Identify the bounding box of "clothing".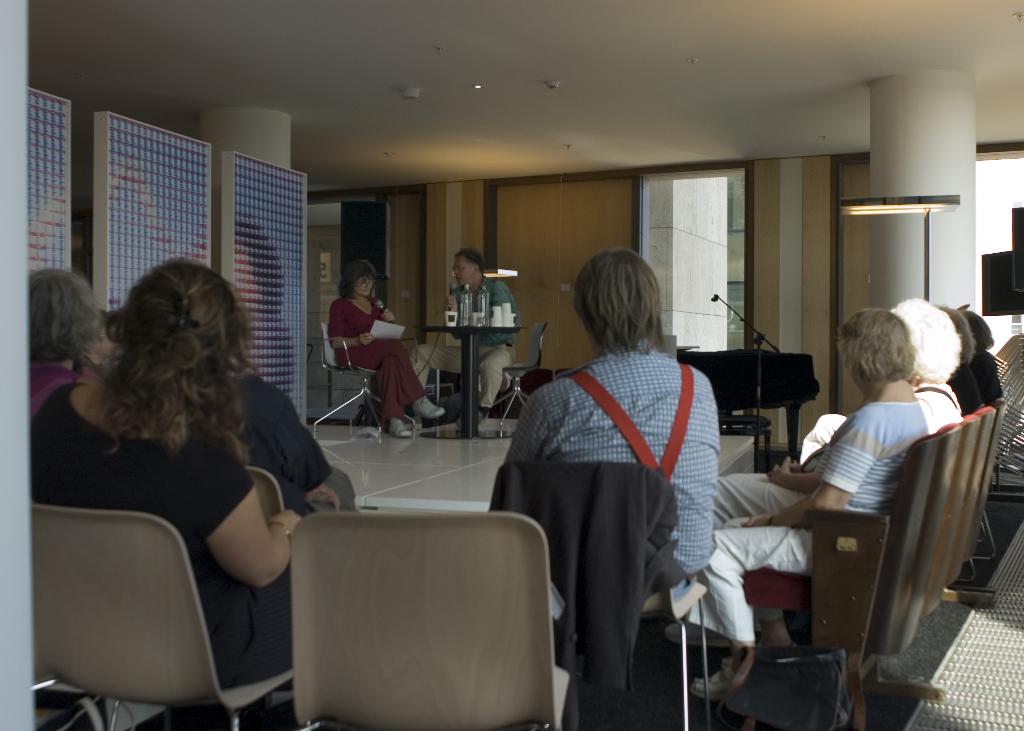
bbox=(220, 370, 355, 512).
